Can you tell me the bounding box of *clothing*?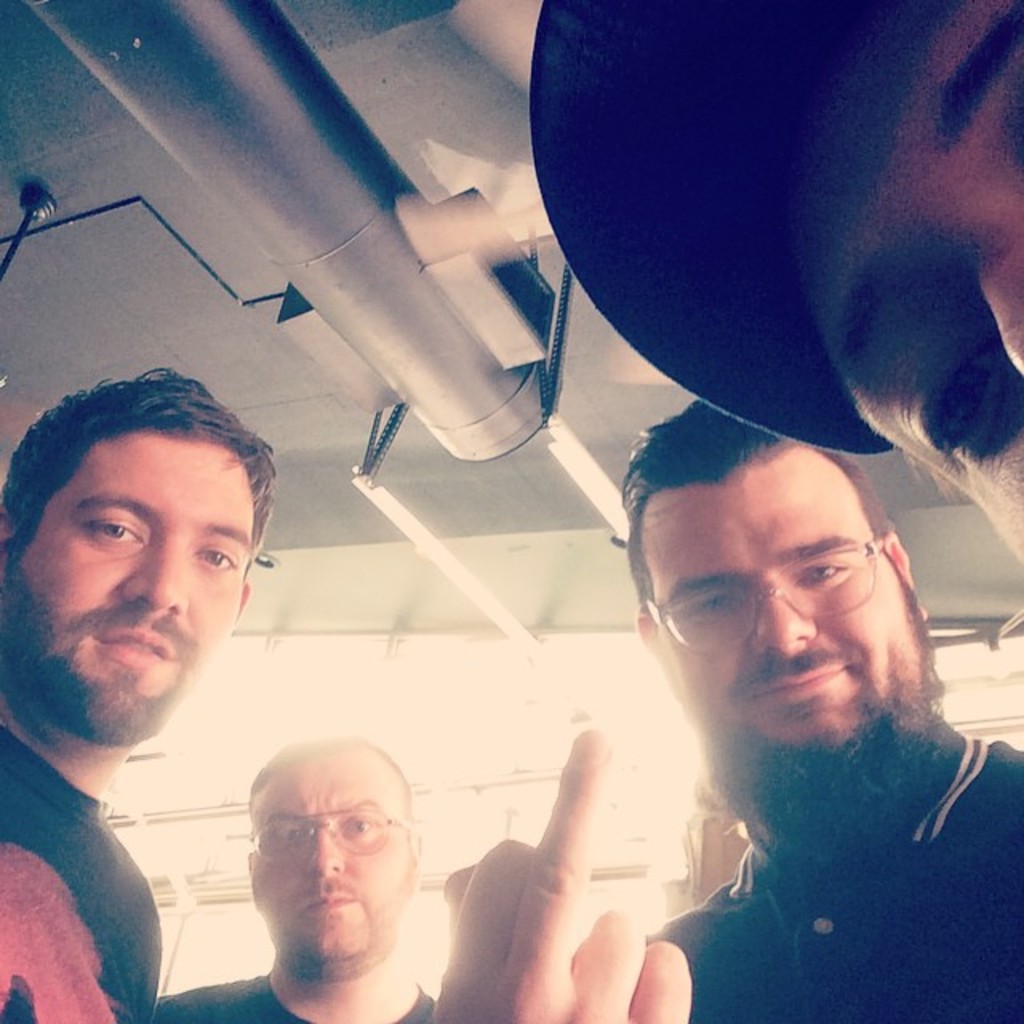
crop(152, 970, 434, 1022).
